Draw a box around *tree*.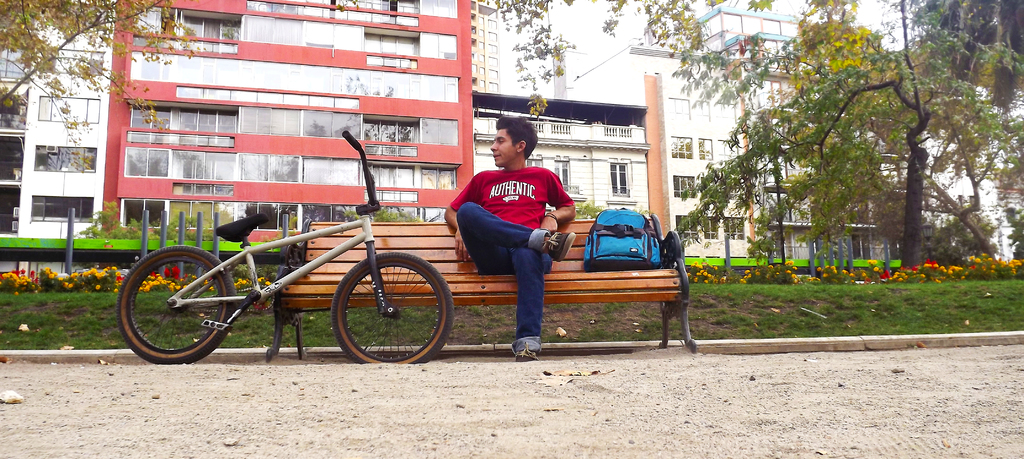
pyautogui.locateOnScreen(0, 0, 192, 151).
